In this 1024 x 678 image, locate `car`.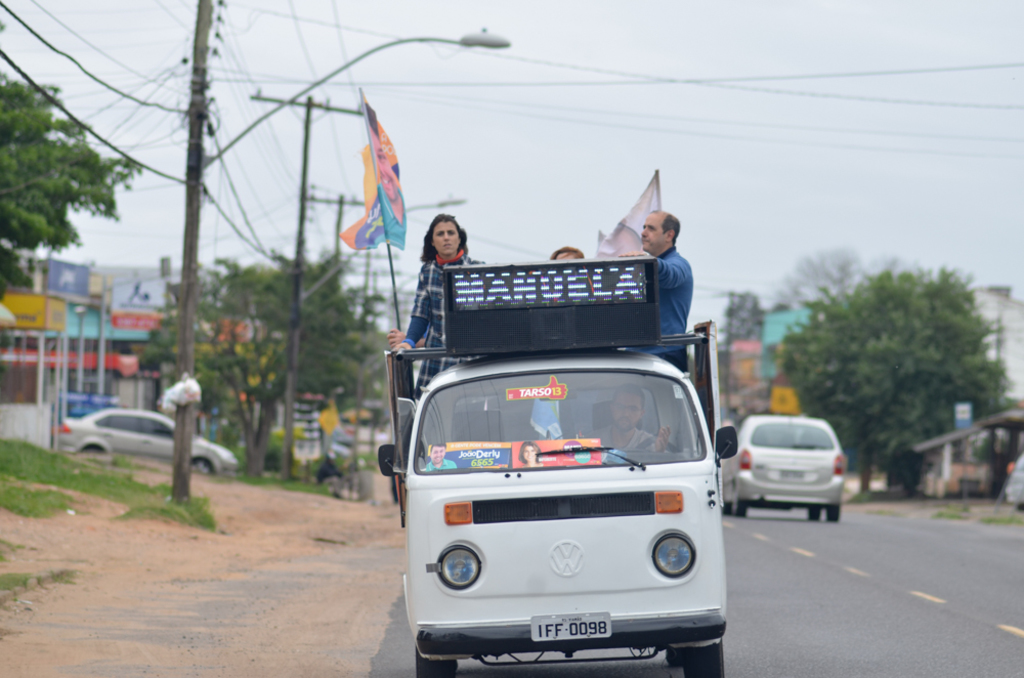
Bounding box: Rect(398, 263, 739, 677).
